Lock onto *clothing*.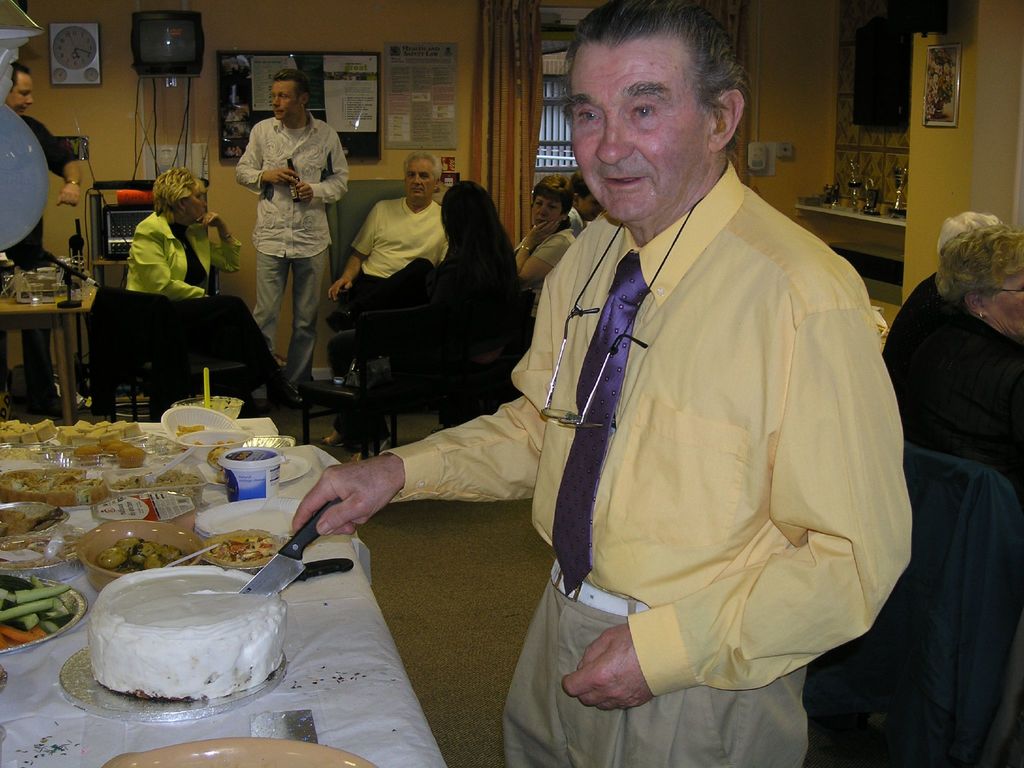
Locked: locate(878, 271, 1023, 500).
